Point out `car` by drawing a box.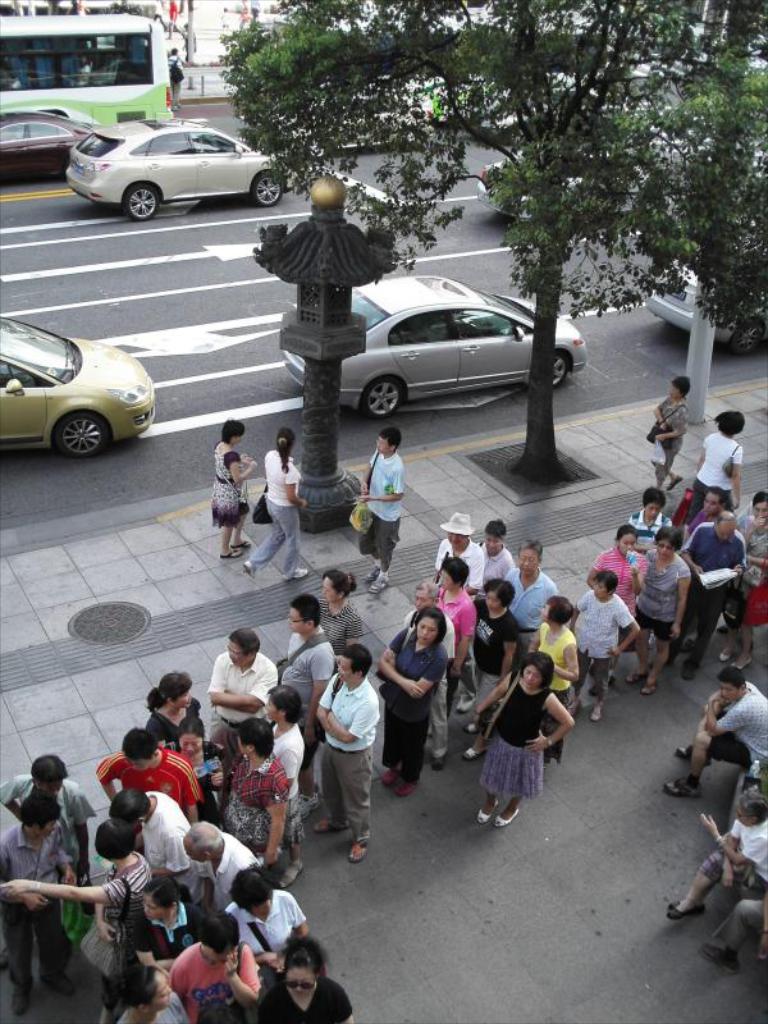
(left=645, top=257, right=767, bottom=355).
